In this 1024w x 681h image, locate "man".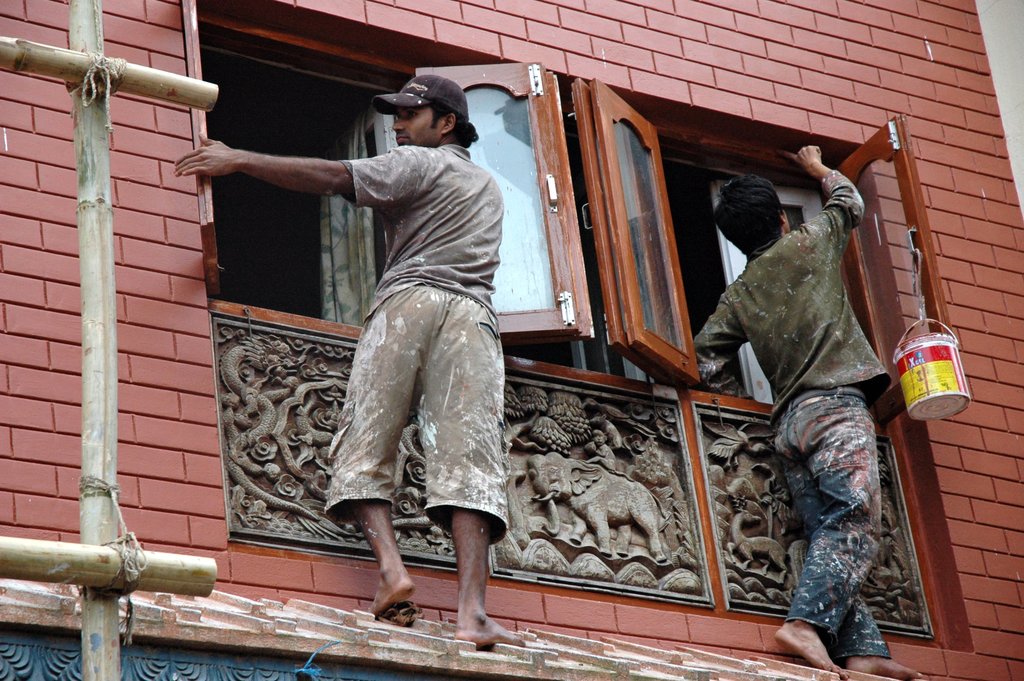
Bounding box: x1=688 y1=137 x2=937 y2=680.
